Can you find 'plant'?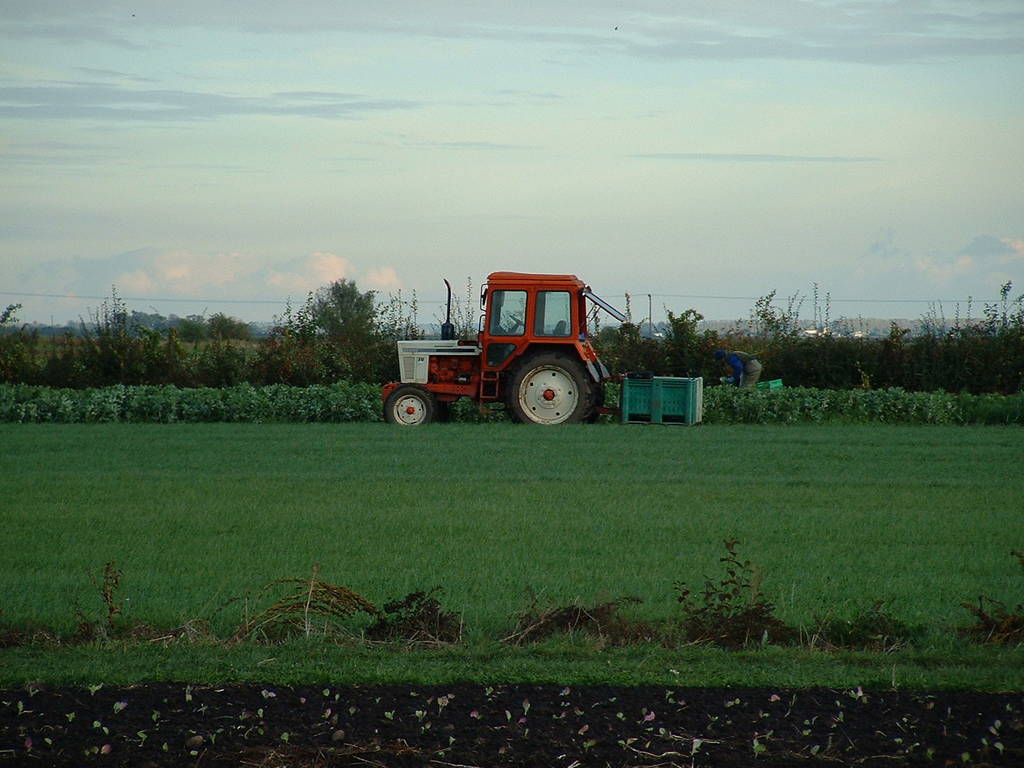
Yes, bounding box: select_region(836, 712, 842, 721).
